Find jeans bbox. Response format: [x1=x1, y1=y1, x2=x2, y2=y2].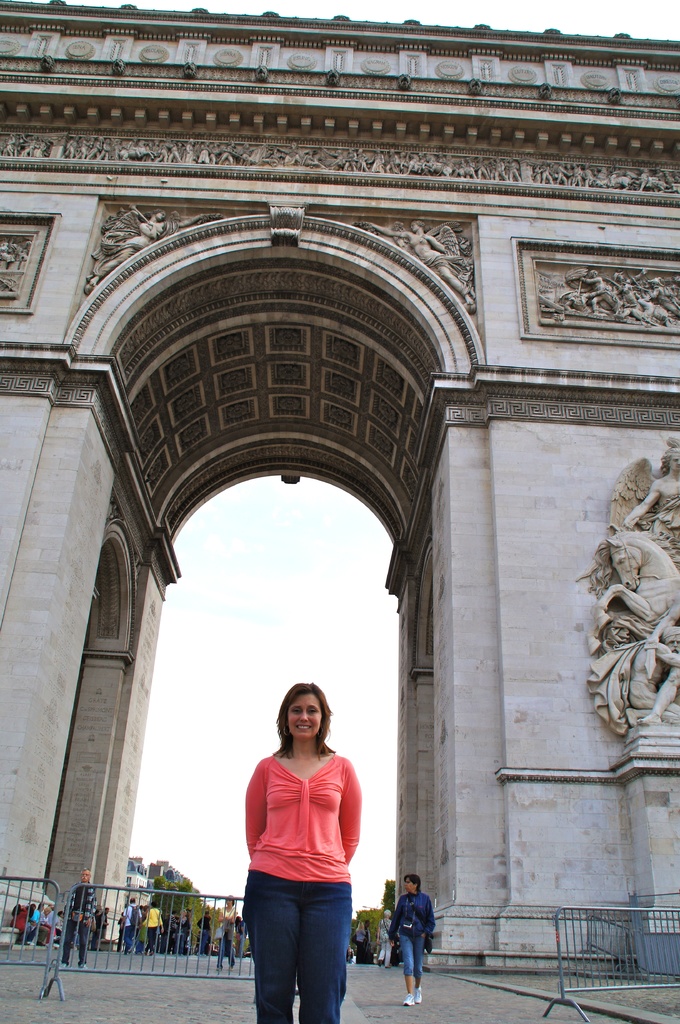
[x1=246, y1=890, x2=357, y2=1023].
